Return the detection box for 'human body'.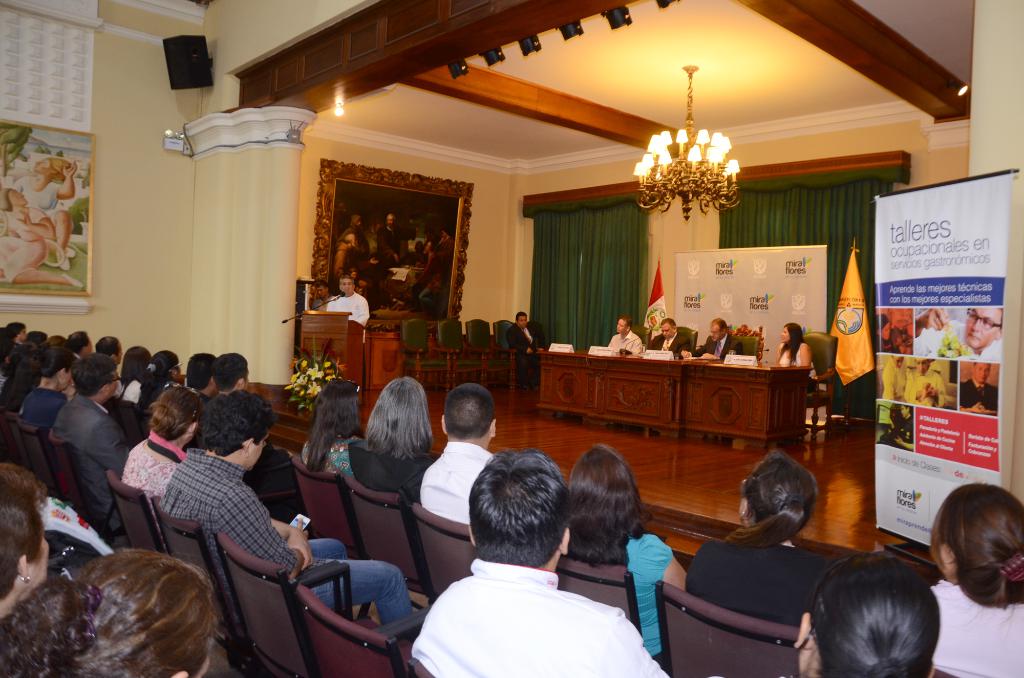
918,307,952,358.
